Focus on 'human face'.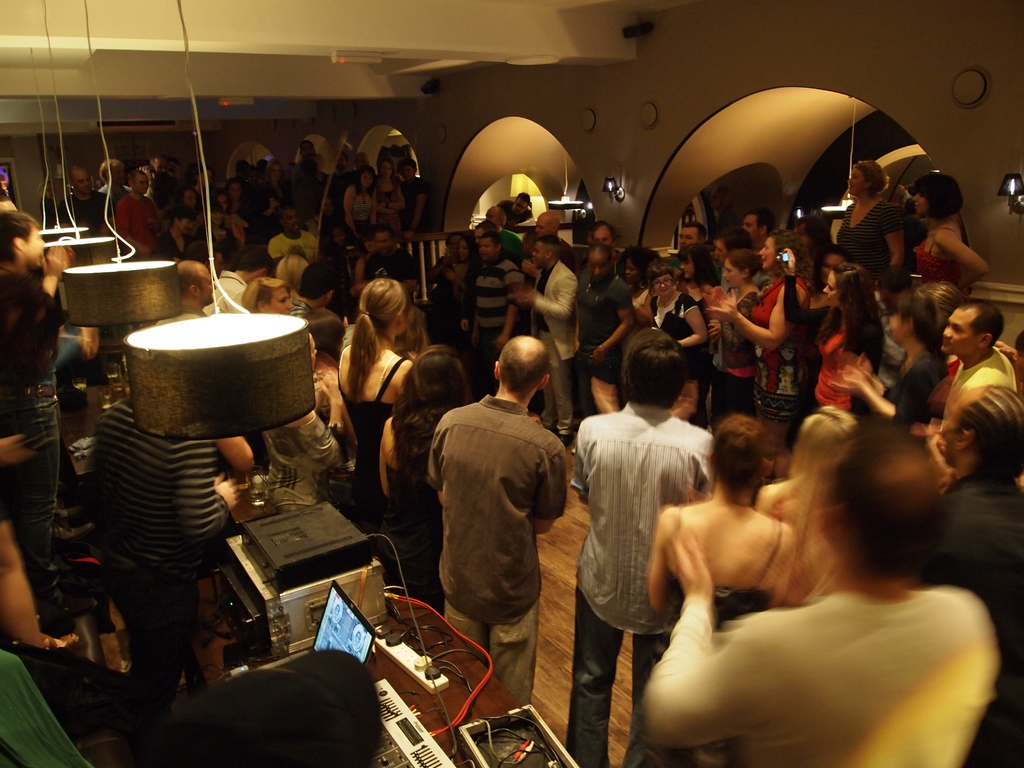
Focused at locate(588, 257, 603, 278).
